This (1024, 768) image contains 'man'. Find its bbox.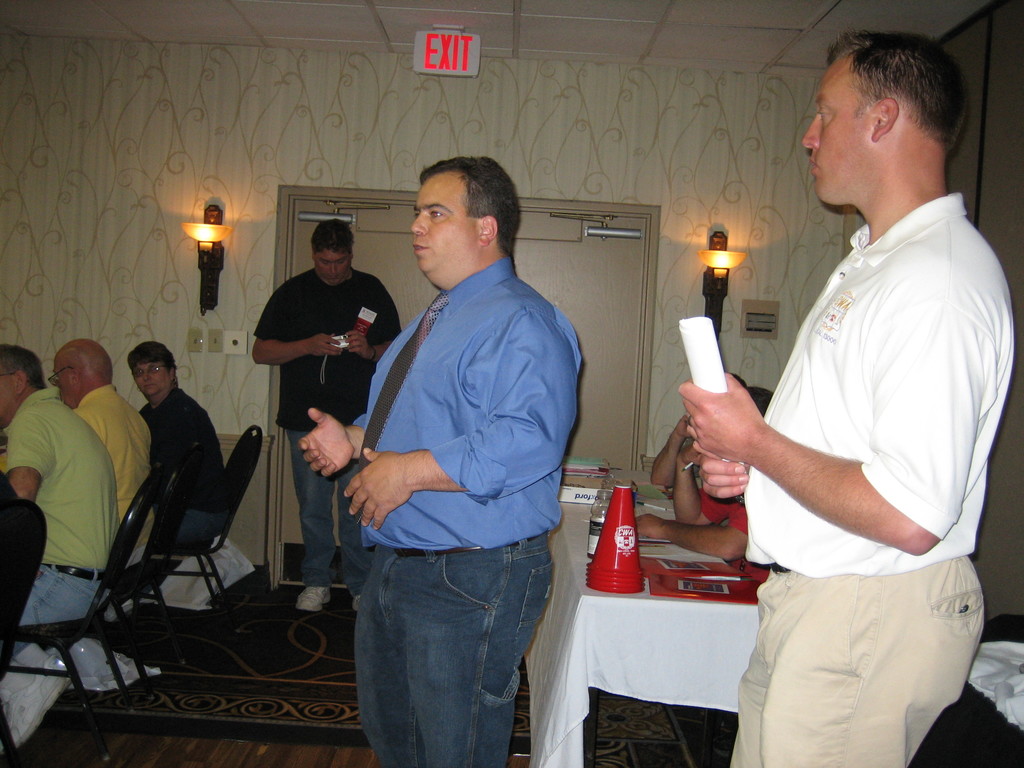
x1=675 y1=32 x2=1015 y2=767.
